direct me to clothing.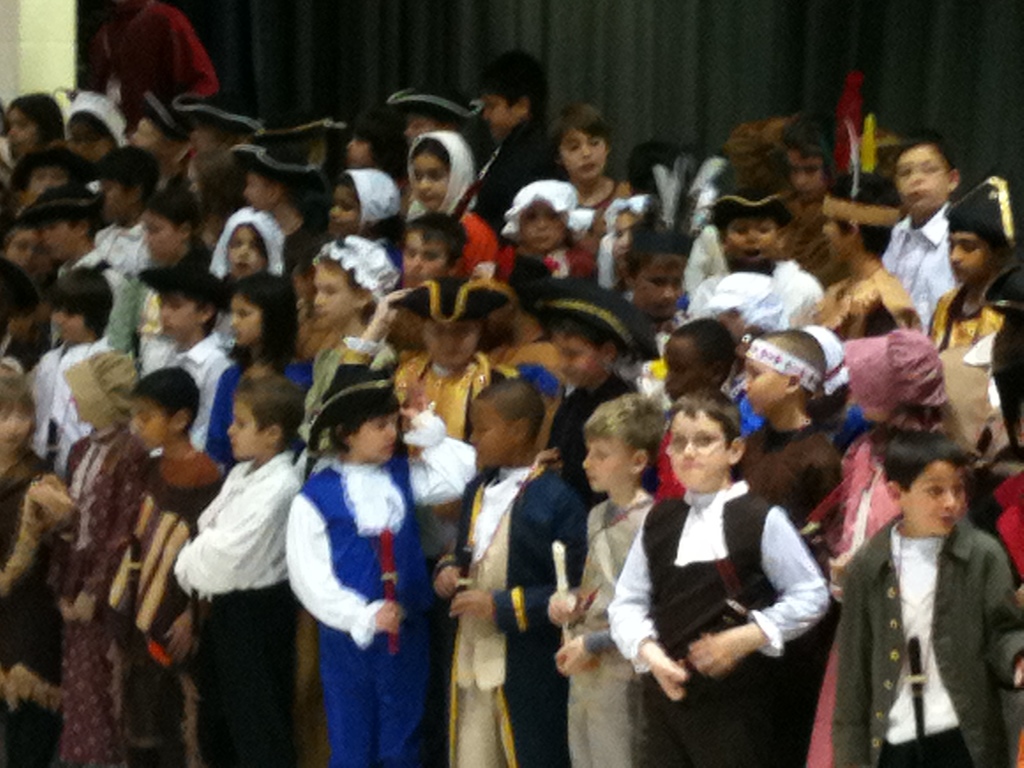
Direction: (28, 349, 110, 450).
